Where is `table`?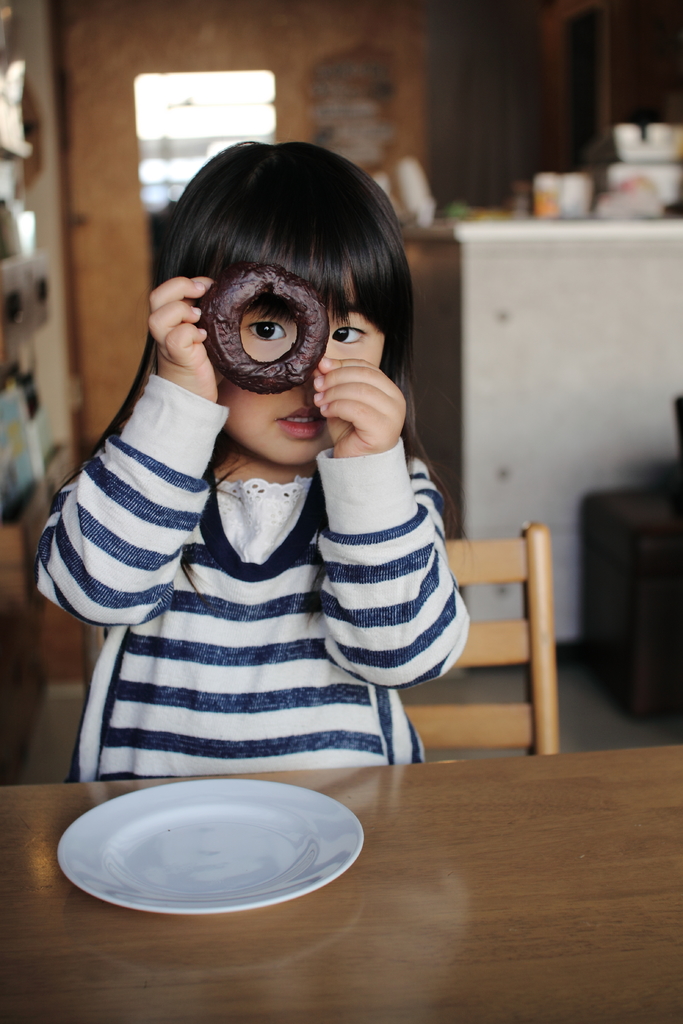
box=[0, 742, 682, 1023].
